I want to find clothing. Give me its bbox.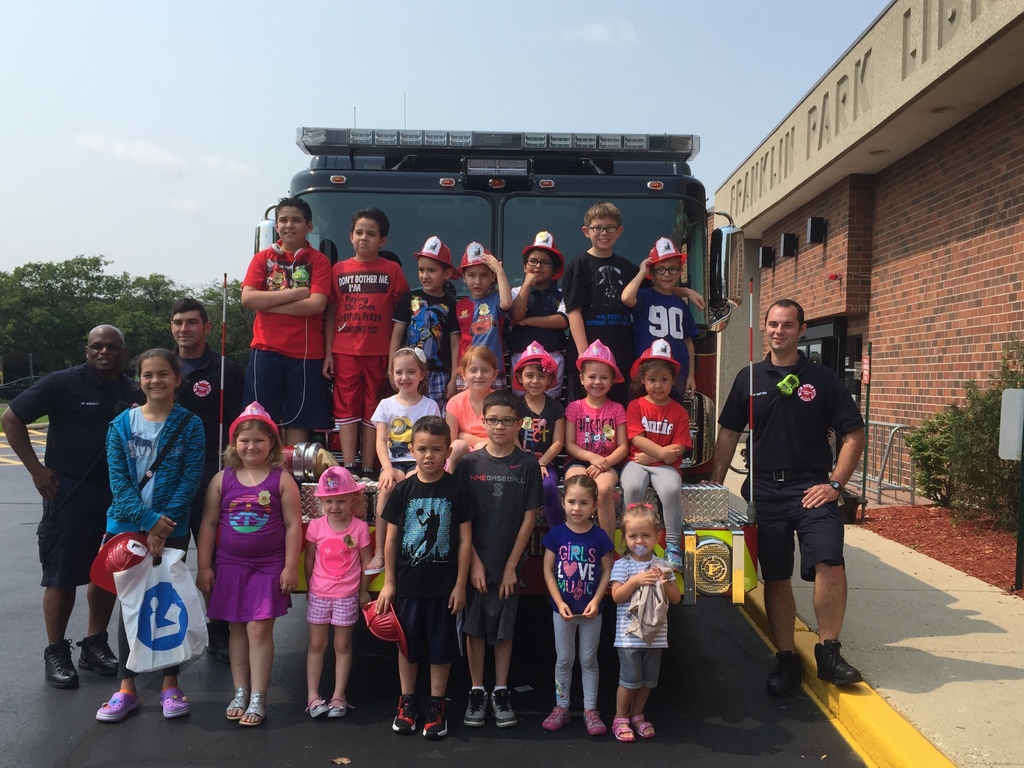
box(632, 271, 707, 392).
